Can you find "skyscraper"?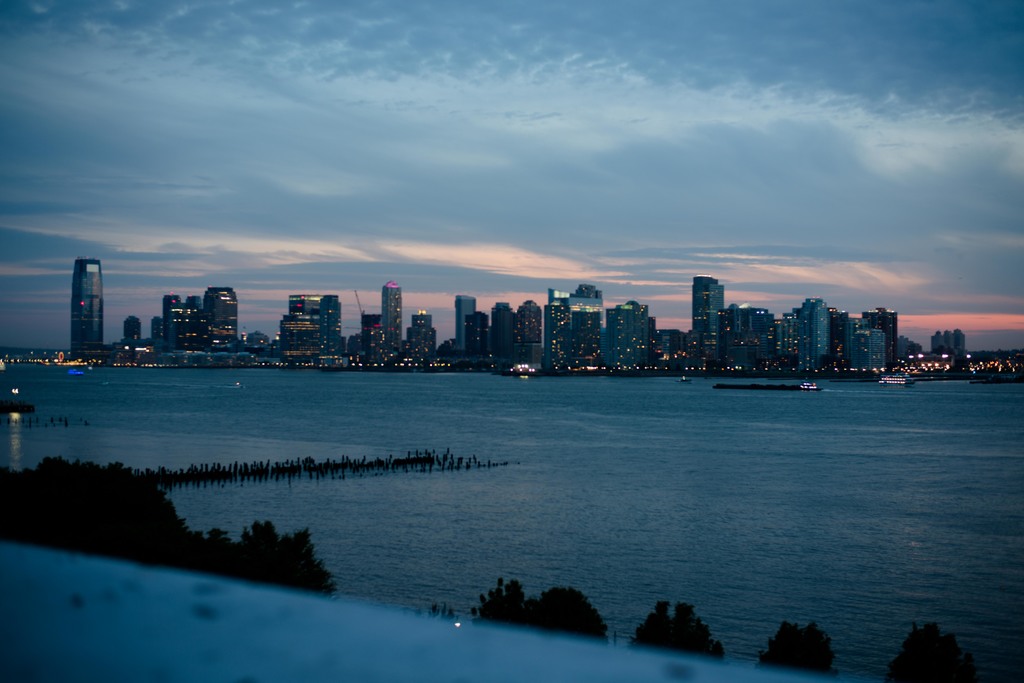
Yes, bounding box: (left=162, top=293, right=187, bottom=351).
